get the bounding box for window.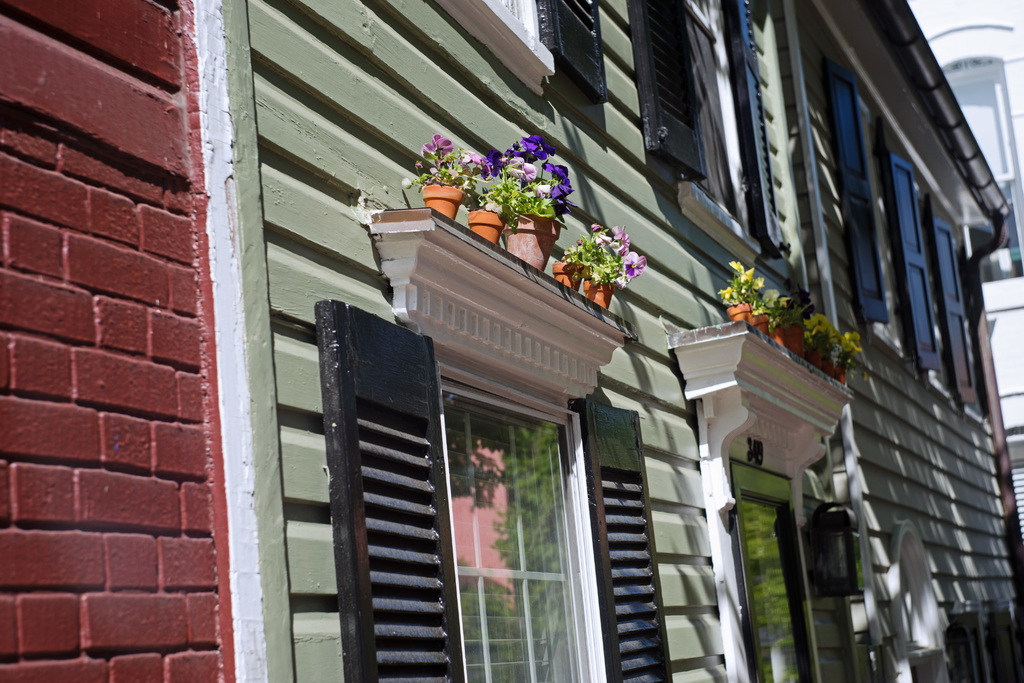
rect(805, 499, 902, 682).
